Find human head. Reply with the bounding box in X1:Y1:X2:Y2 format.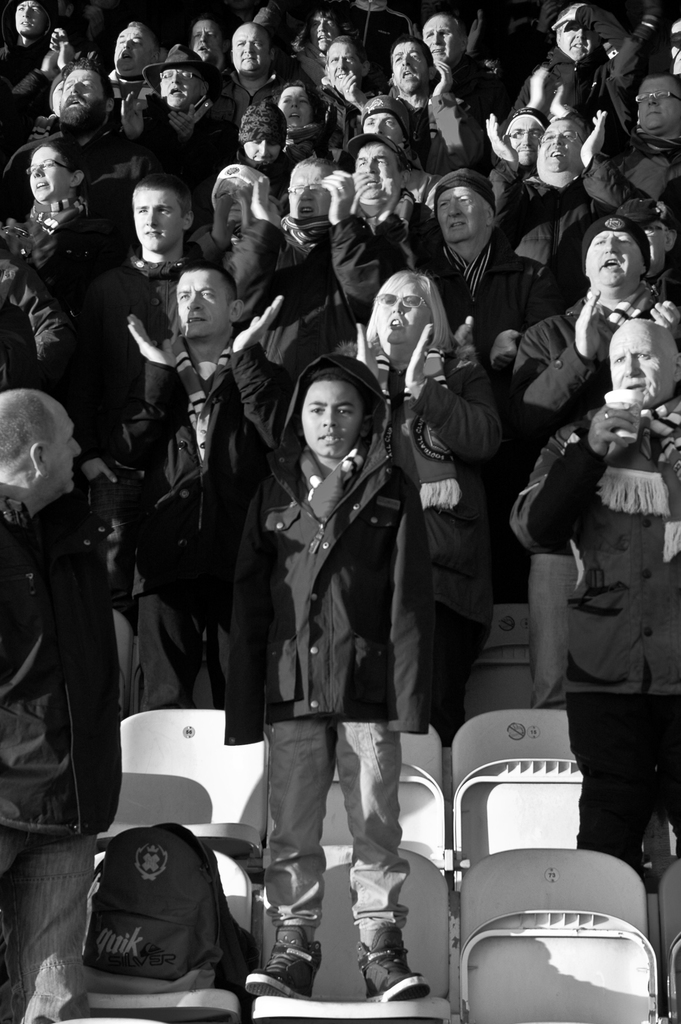
175:264:243:340.
